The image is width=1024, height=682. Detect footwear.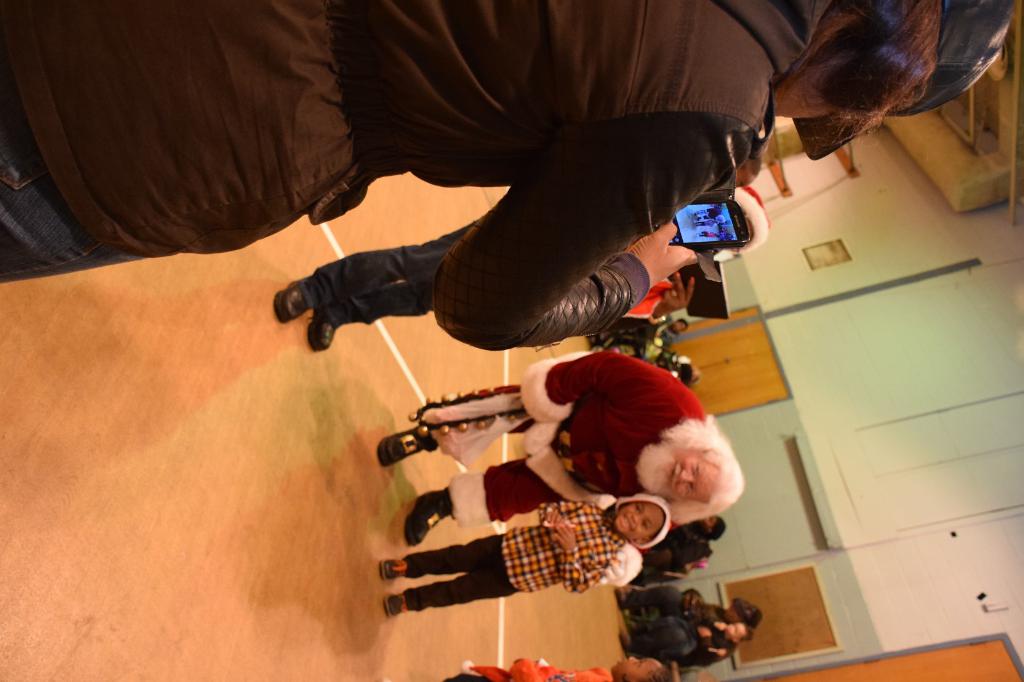
Detection: 381:557:399:585.
